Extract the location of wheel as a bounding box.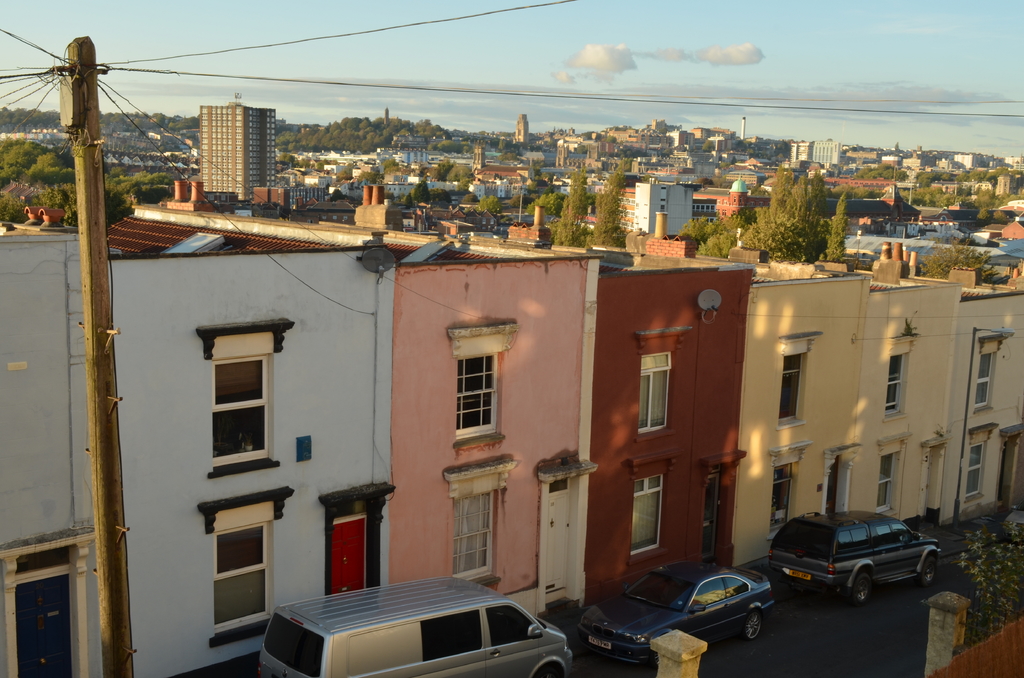
(920, 554, 938, 588).
